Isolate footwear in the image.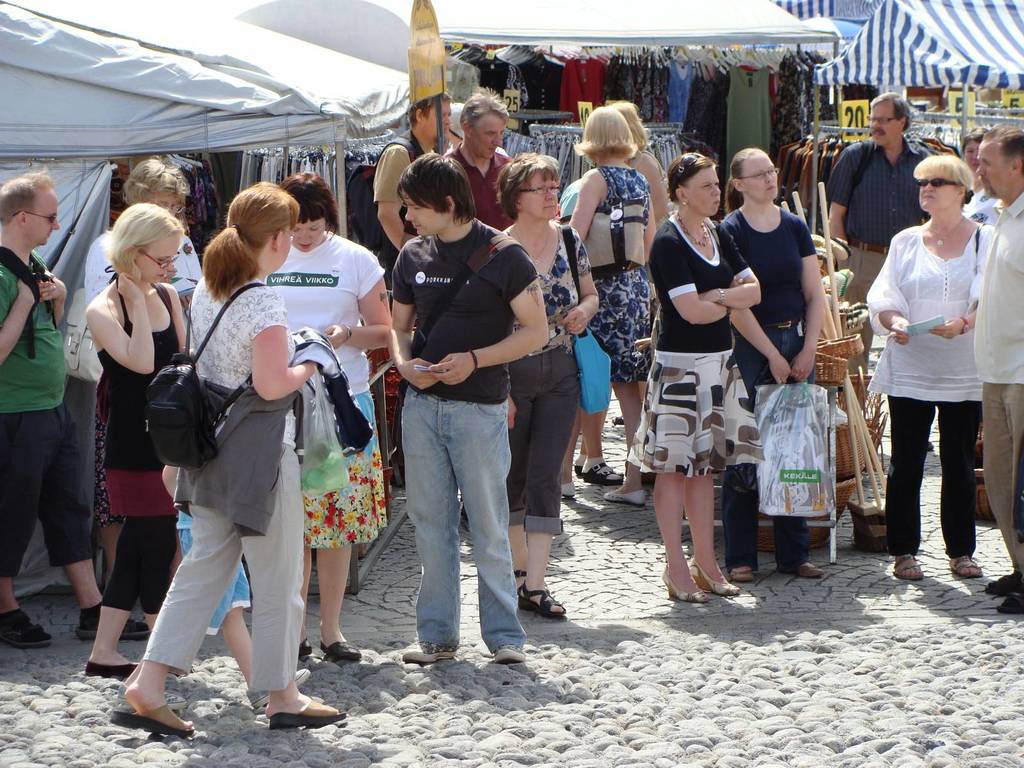
Isolated region: locate(699, 553, 744, 591).
